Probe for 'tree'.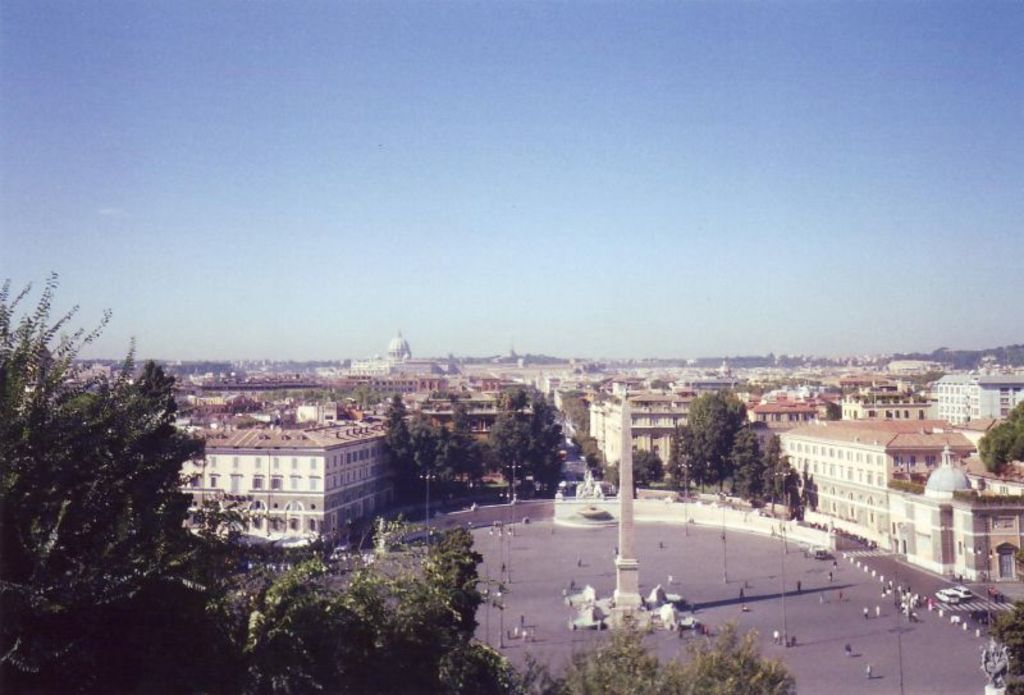
Probe result: 627,444,666,488.
